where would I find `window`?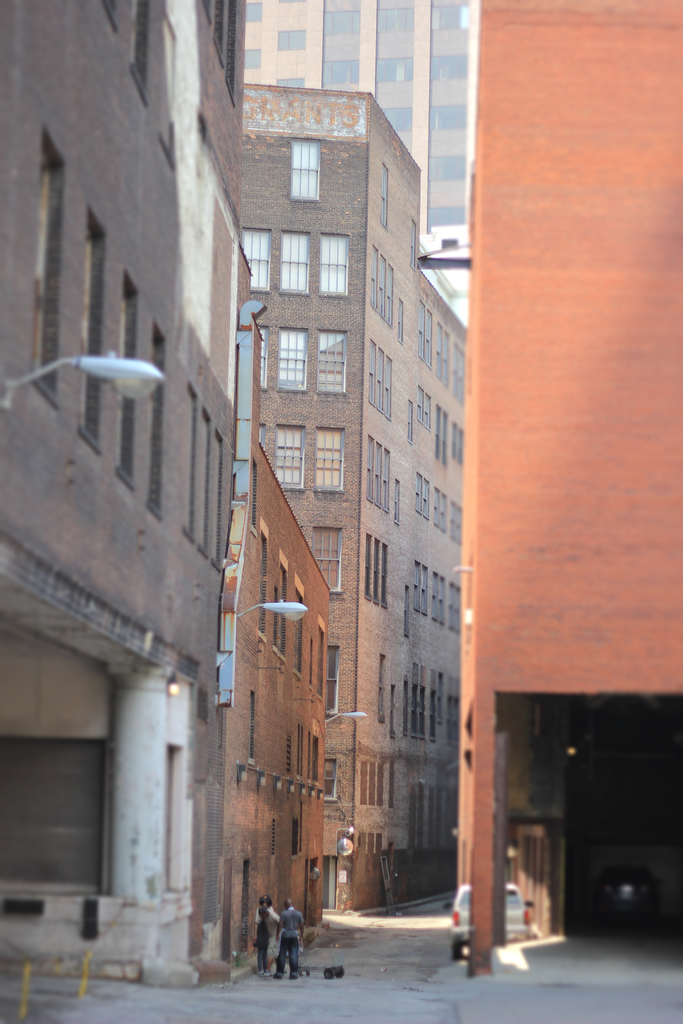
At locate(324, 12, 358, 38).
